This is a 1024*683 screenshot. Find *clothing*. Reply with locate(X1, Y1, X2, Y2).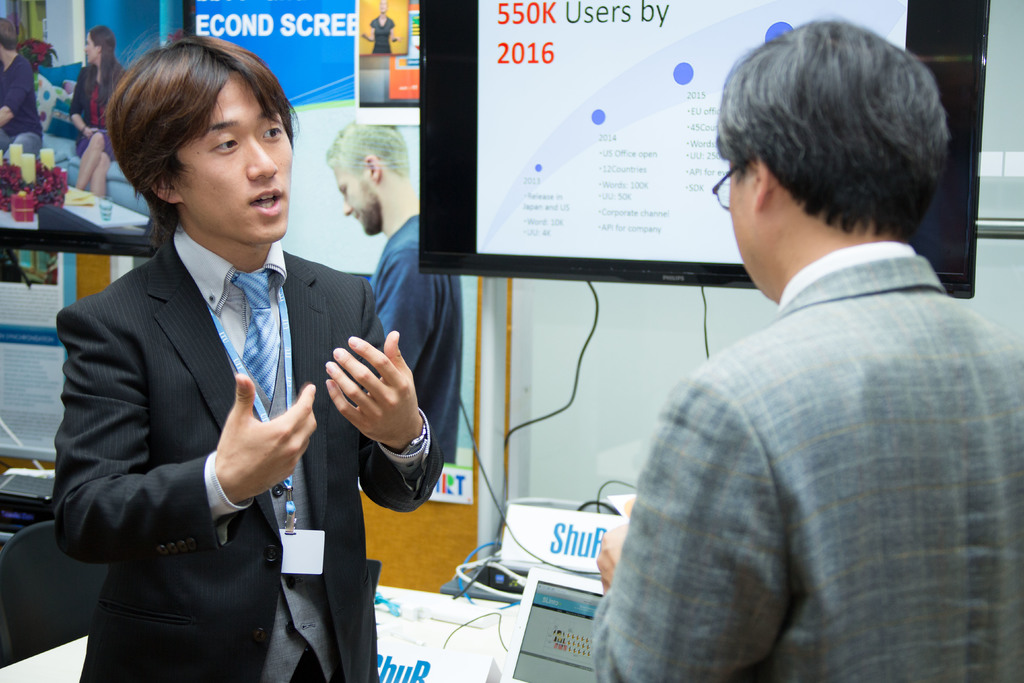
locate(606, 141, 1022, 682).
